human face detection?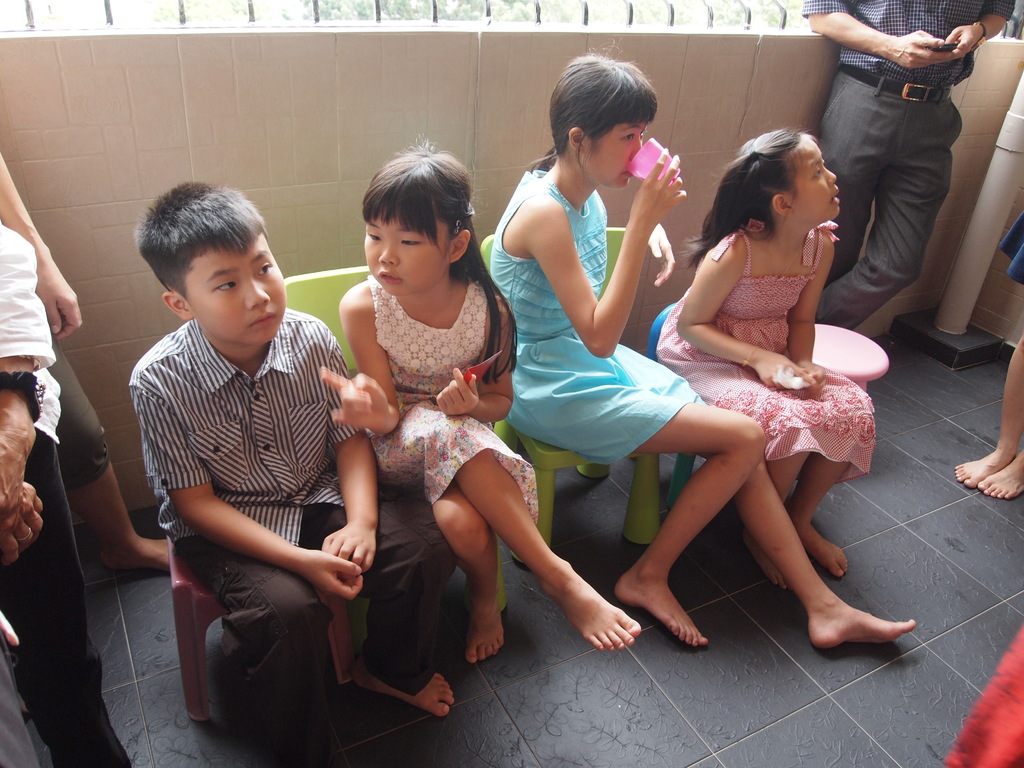
detection(586, 123, 646, 188)
